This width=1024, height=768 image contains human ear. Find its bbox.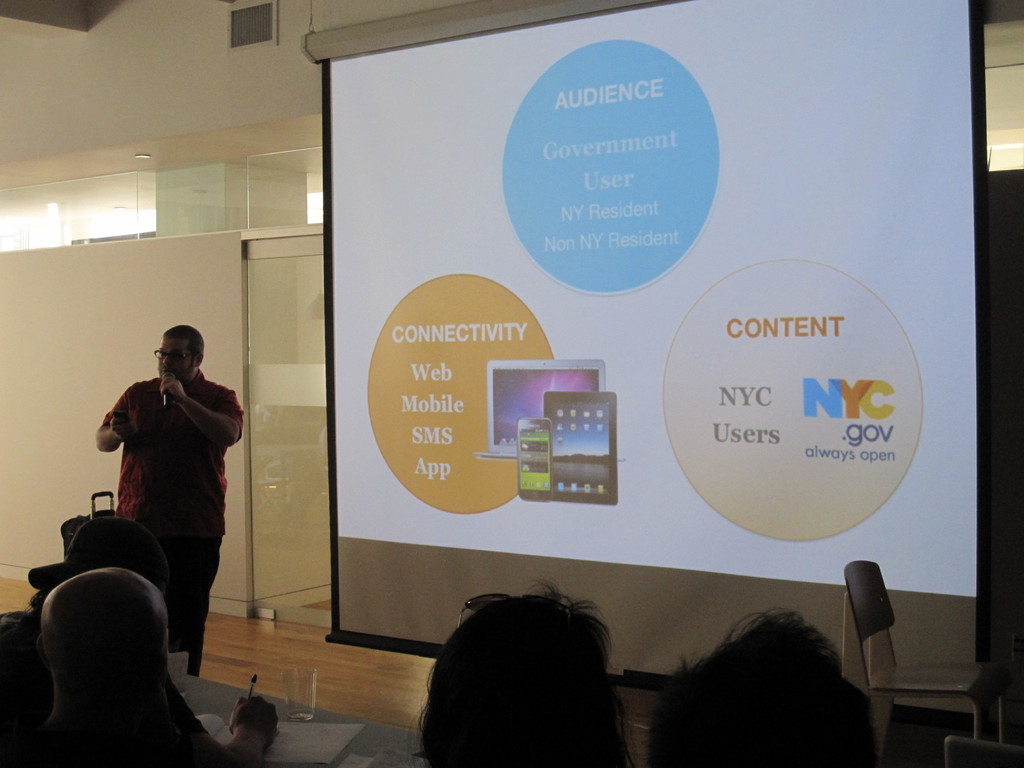
35,633,46,666.
